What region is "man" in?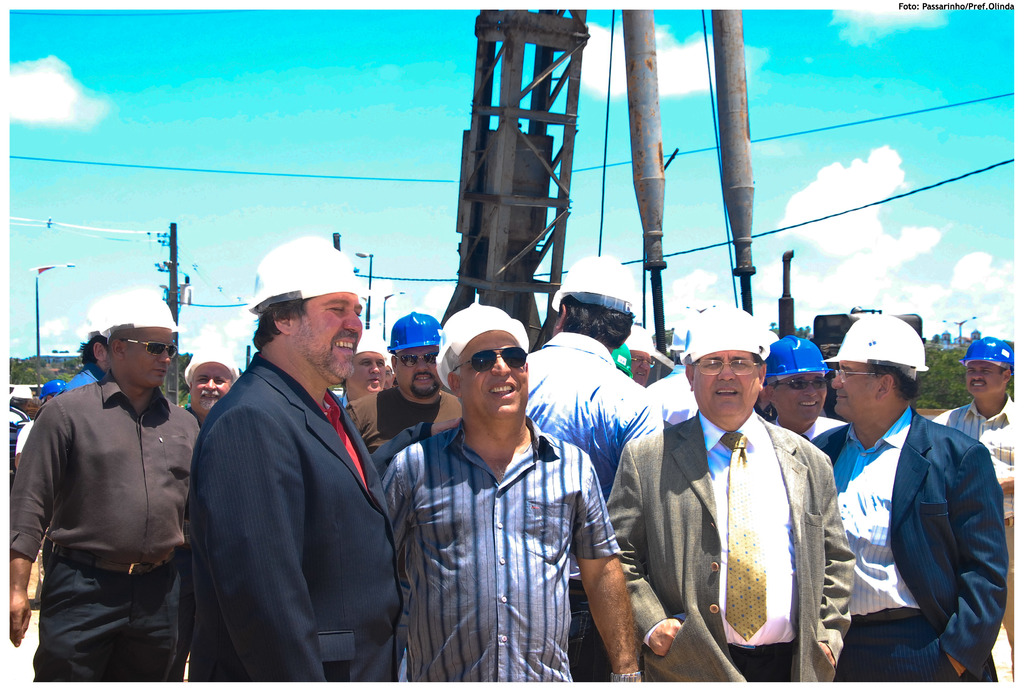
{"x1": 333, "y1": 318, "x2": 392, "y2": 415}.
